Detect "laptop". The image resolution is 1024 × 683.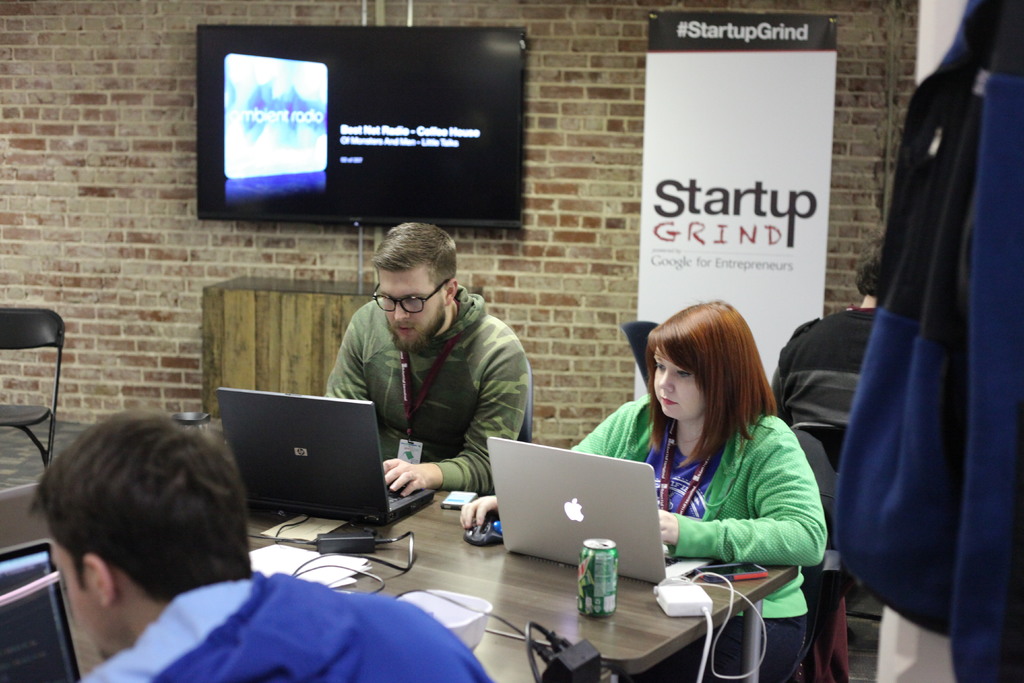
box=[486, 436, 714, 586].
